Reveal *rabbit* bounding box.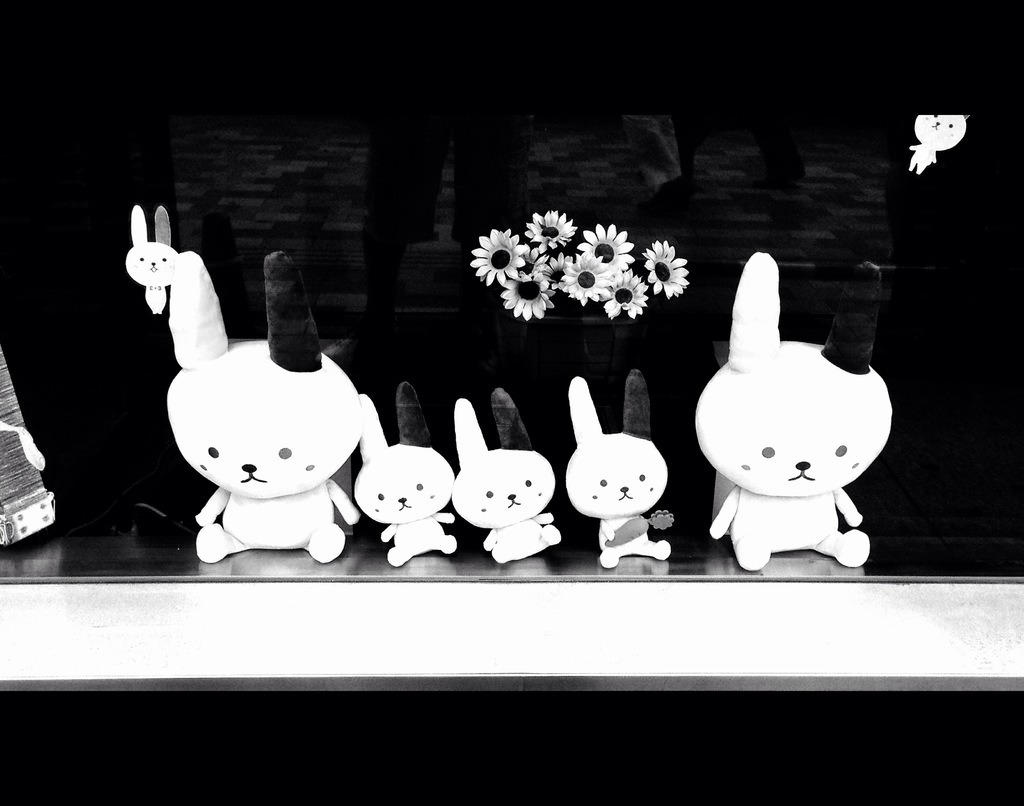
Revealed: x1=355 y1=385 x2=456 y2=574.
